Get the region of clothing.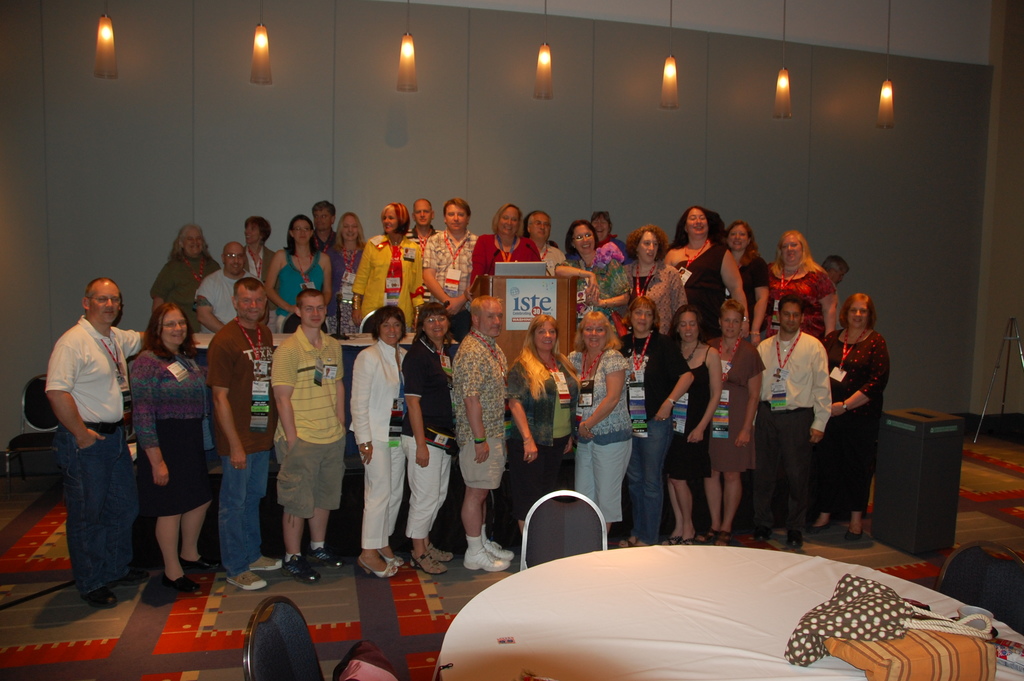
box=[559, 248, 632, 325].
